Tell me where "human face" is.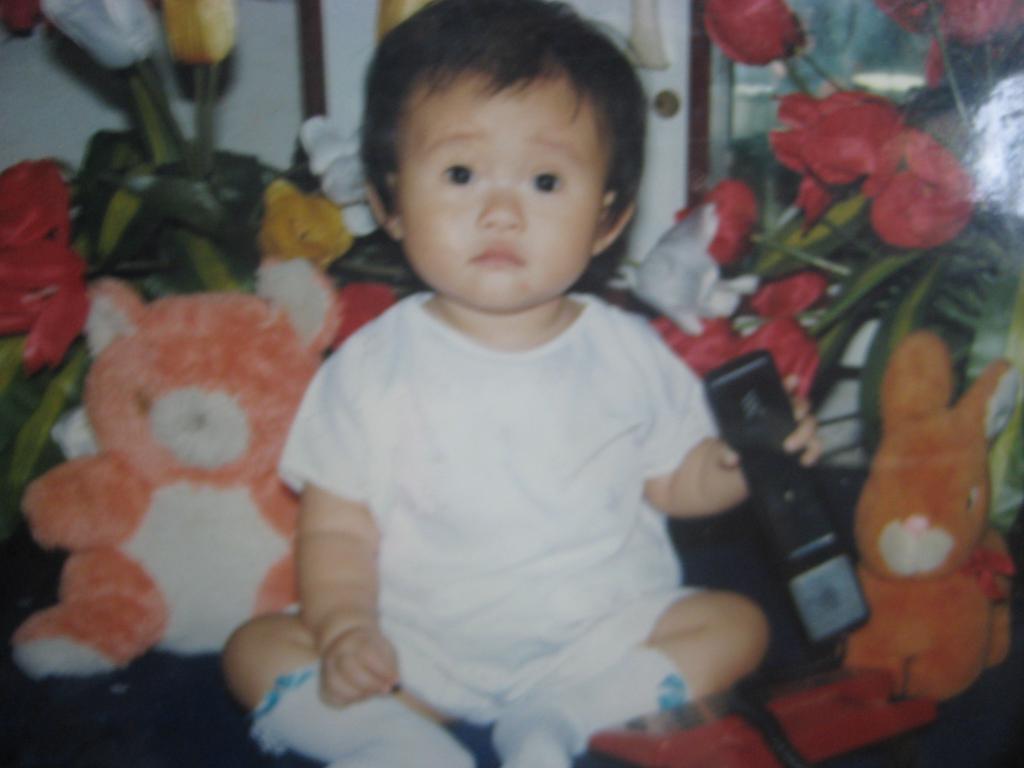
"human face" is at {"x1": 398, "y1": 60, "x2": 607, "y2": 311}.
